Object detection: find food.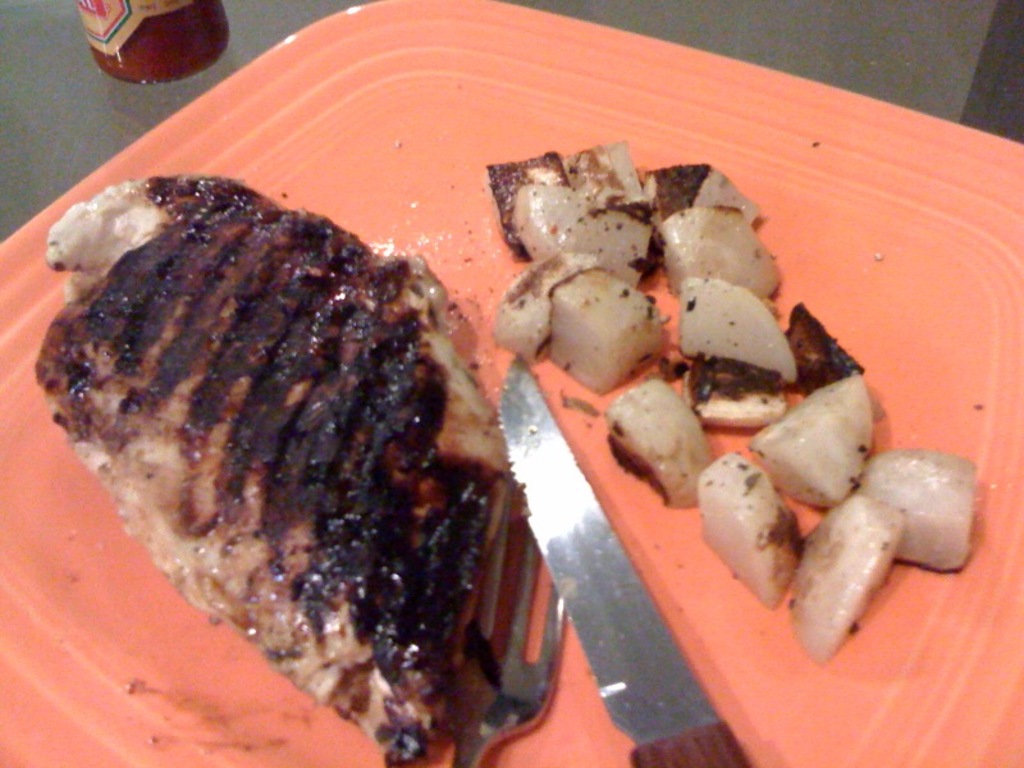
region(35, 177, 511, 763).
